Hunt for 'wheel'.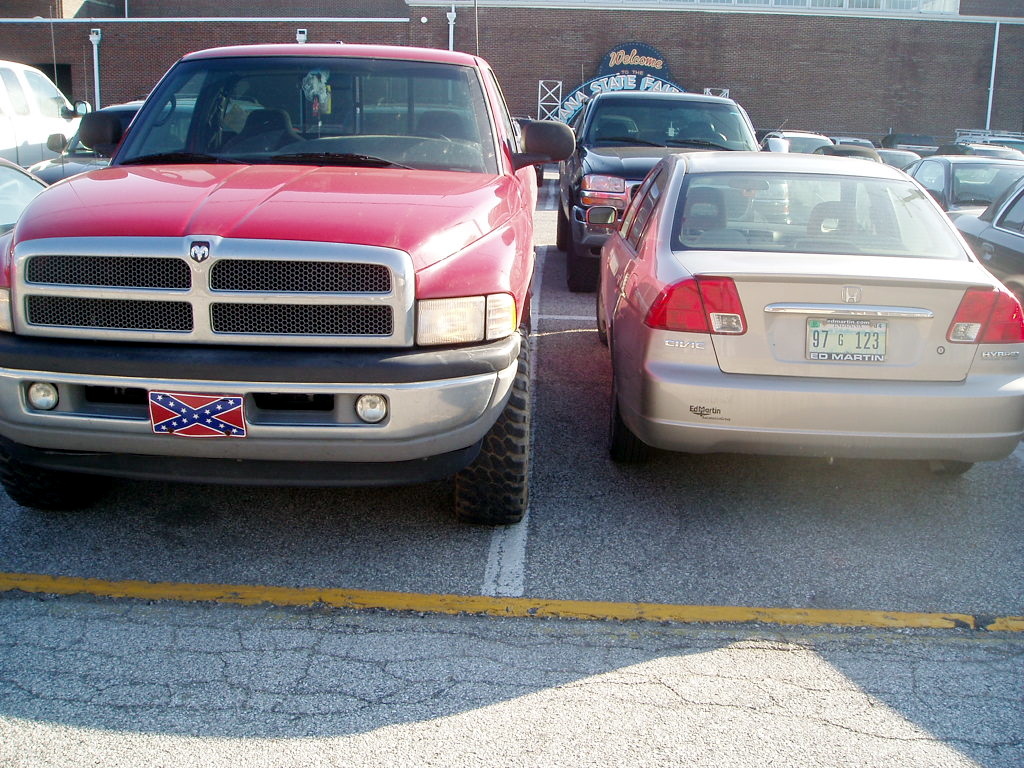
Hunted down at 450,325,536,525.
